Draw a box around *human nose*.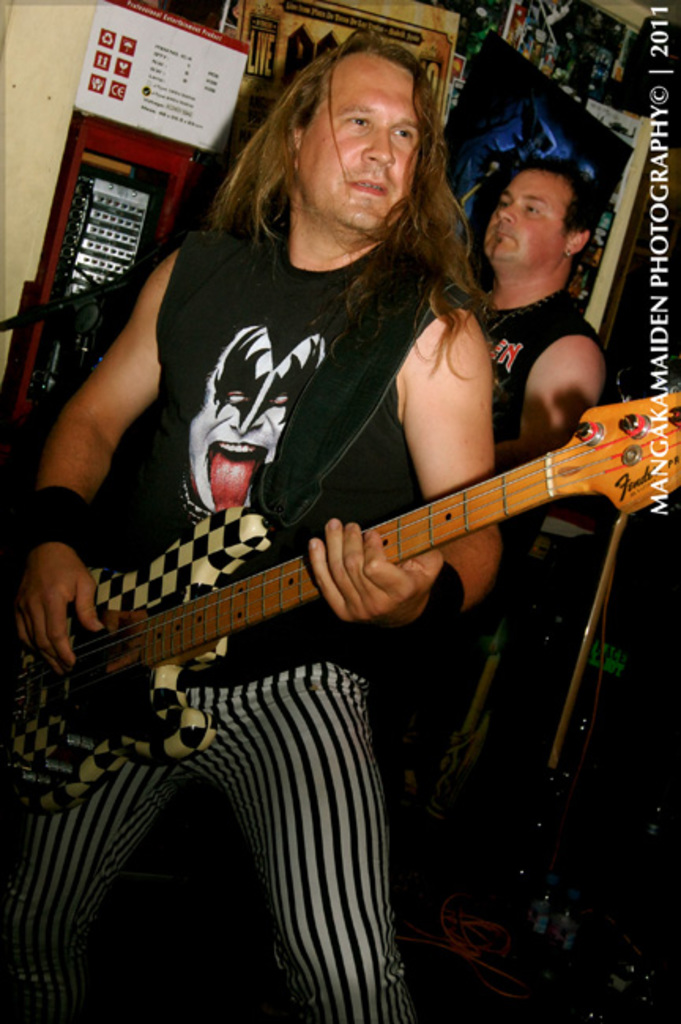
x1=495, y1=202, x2=514, y2=217.
